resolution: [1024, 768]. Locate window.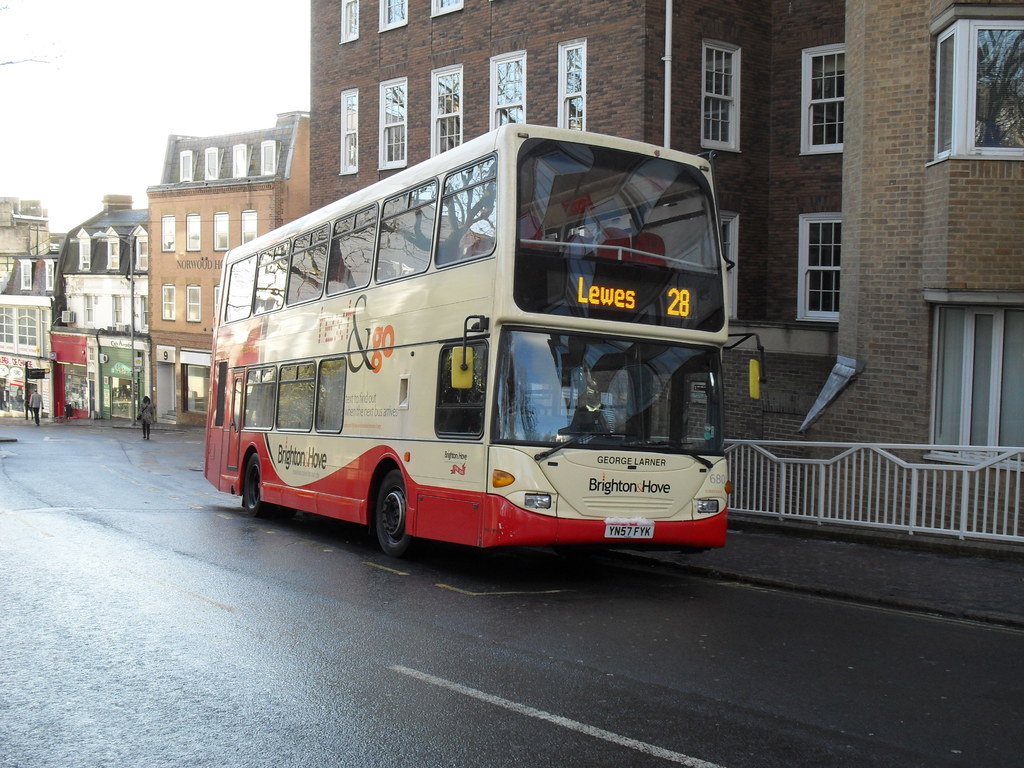
crop(20, 262, 33, 294).
